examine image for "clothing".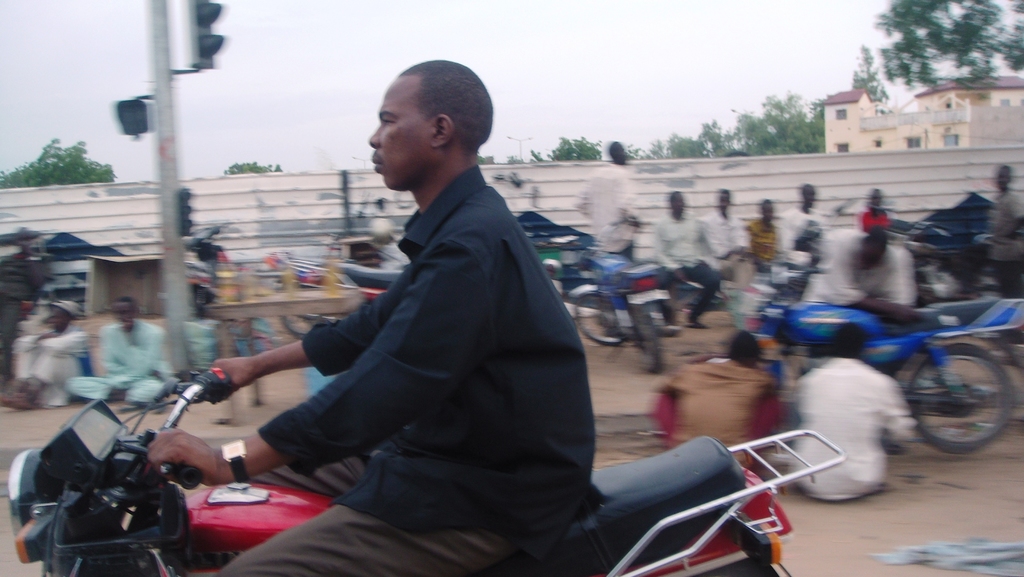
Examination result: (x1=217, y1=168, x2=600, y2=576).
